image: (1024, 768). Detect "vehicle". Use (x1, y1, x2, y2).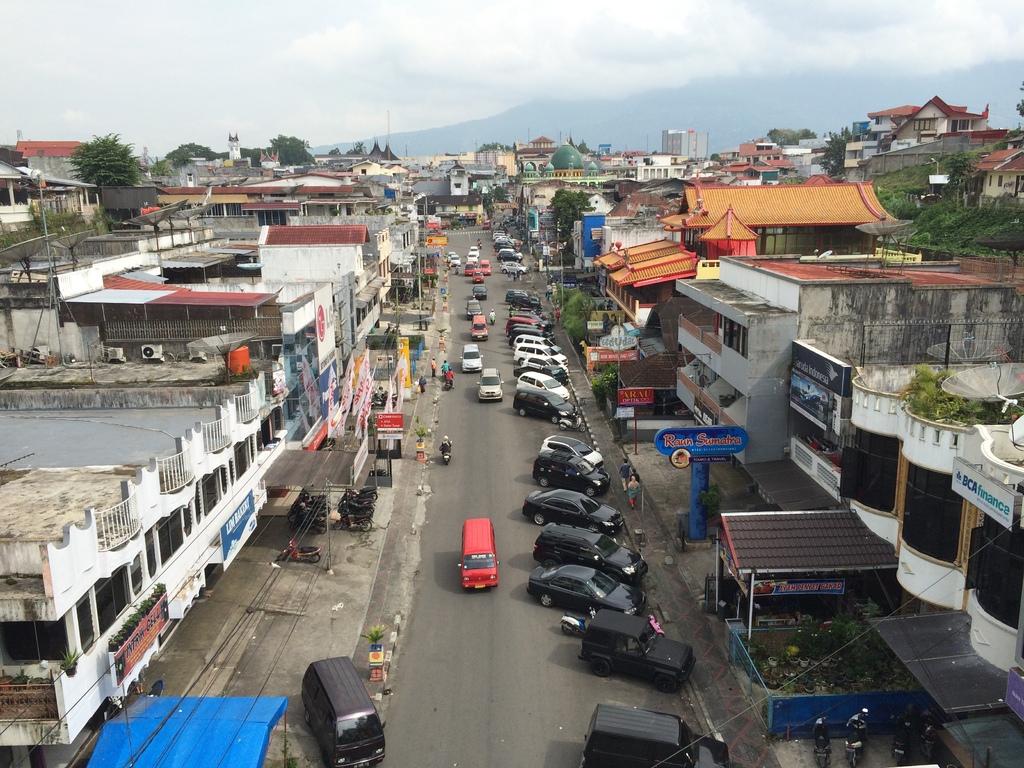
(561, 614, 597, 637).
